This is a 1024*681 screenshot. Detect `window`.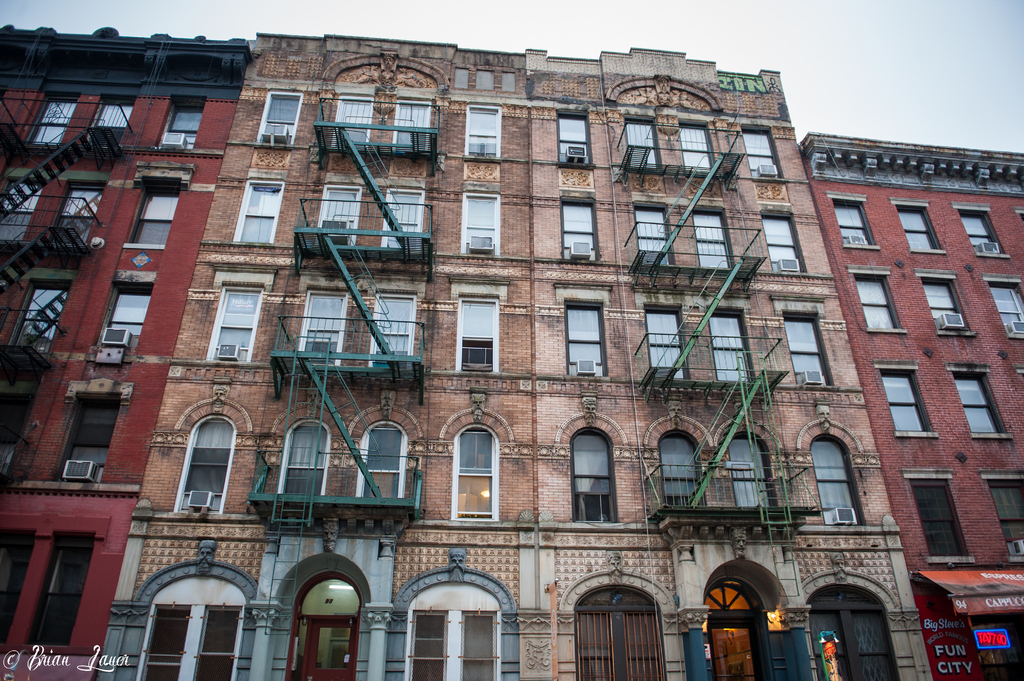
detection(173, 424, 224, 534).
